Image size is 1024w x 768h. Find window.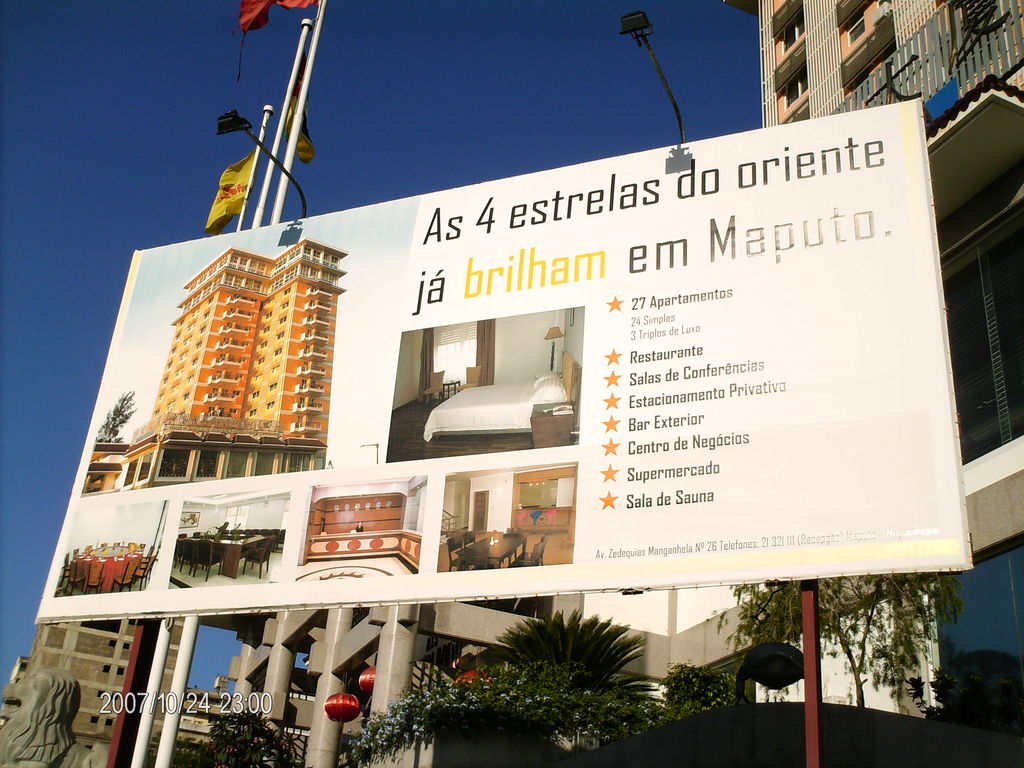
[left=90, top=712, right=116, bottom=728].
